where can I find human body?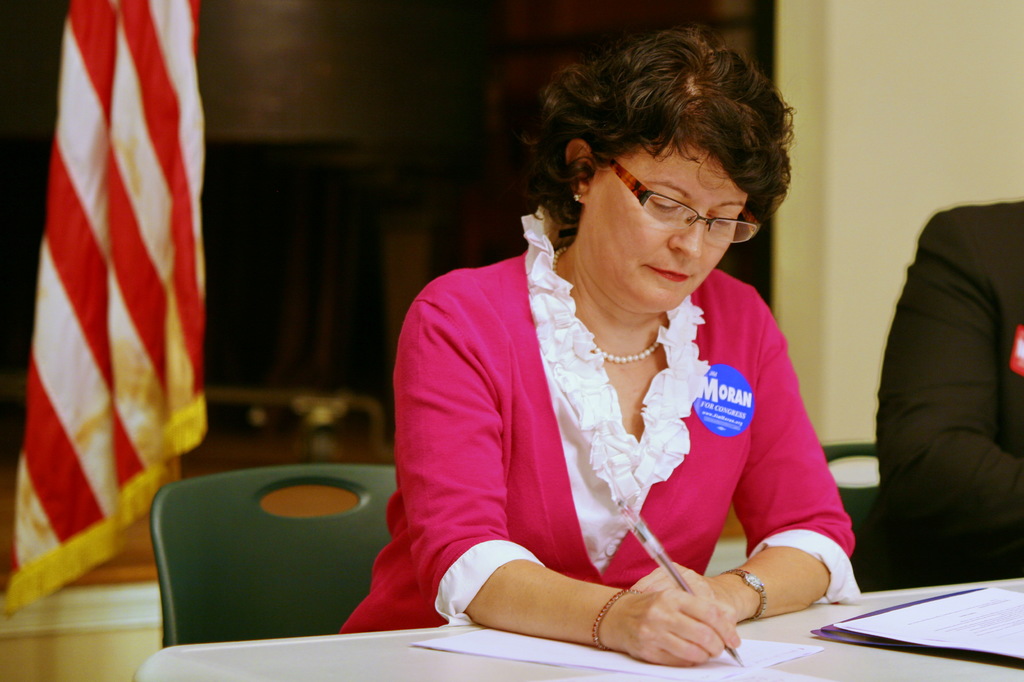
You can find it at [left=362, top=70, right=902, bottom=674].
